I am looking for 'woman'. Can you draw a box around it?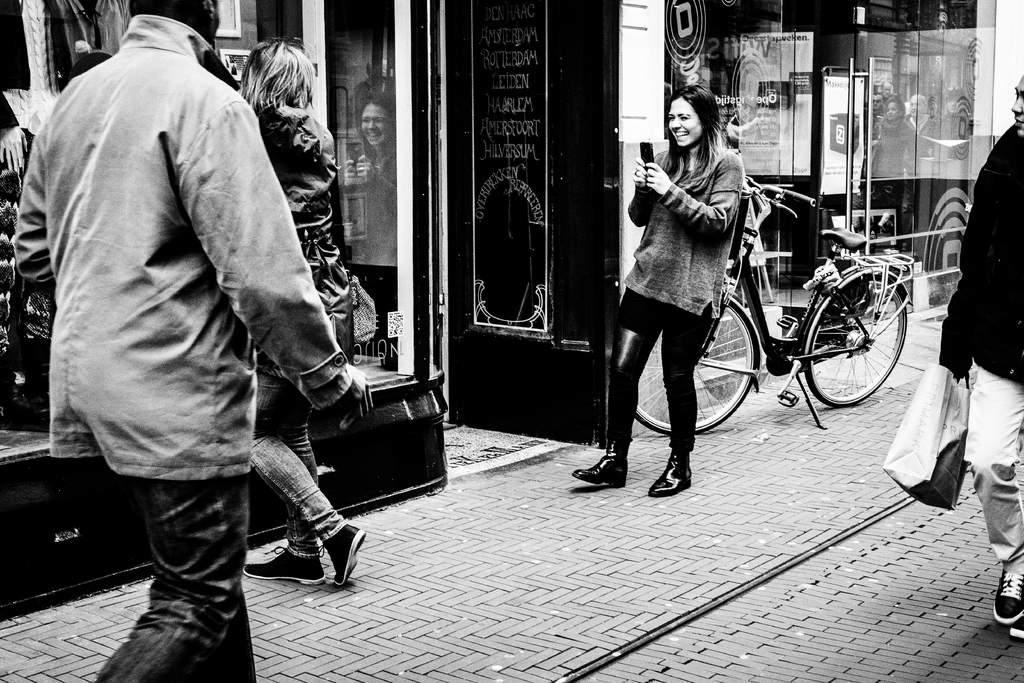
Sure, the bounding box is locate(605, 74, 766, 498).
